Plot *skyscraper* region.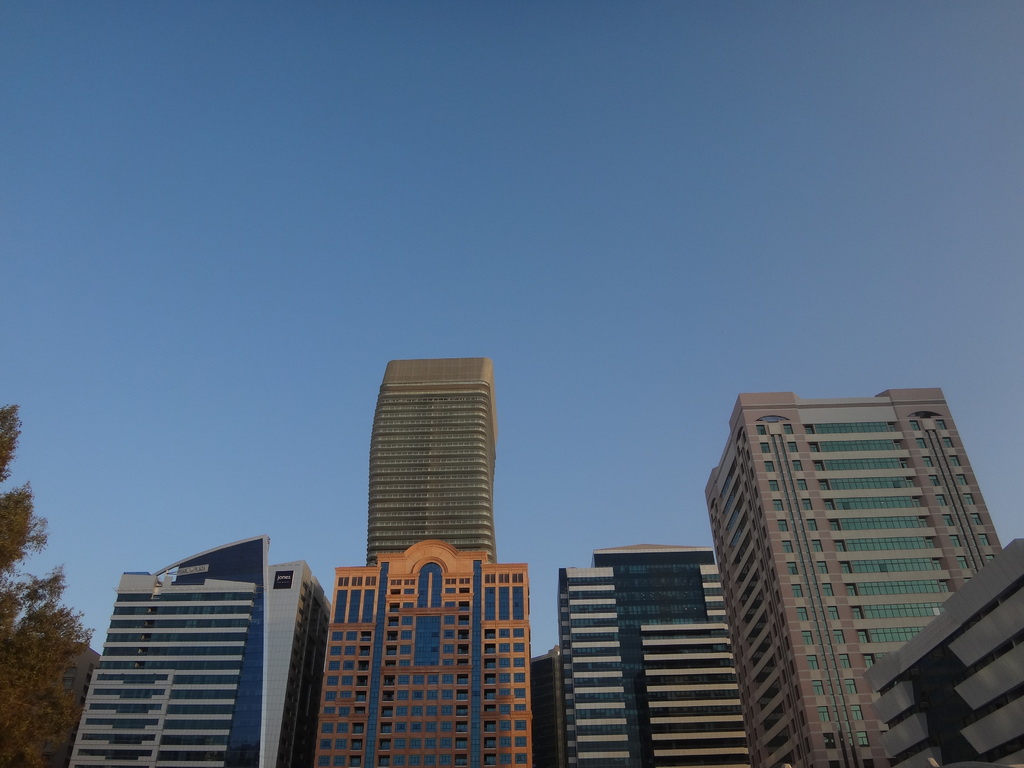
Plotted at (x1=57, y1=546, x2=301, y2=751).
